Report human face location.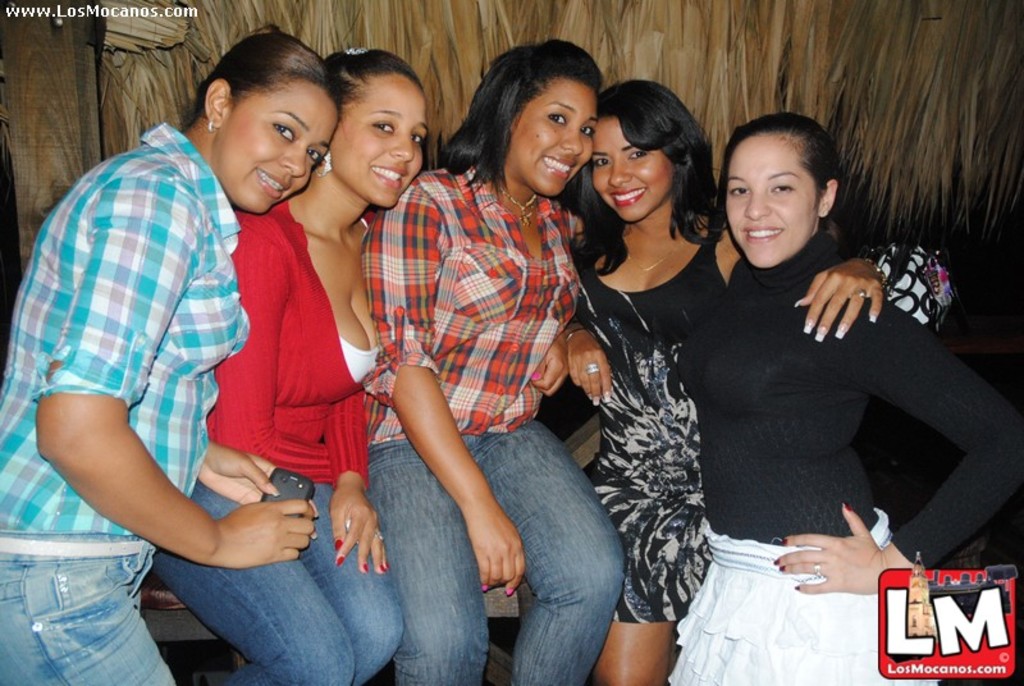
Report: box=[223, 91, 340, 209].
